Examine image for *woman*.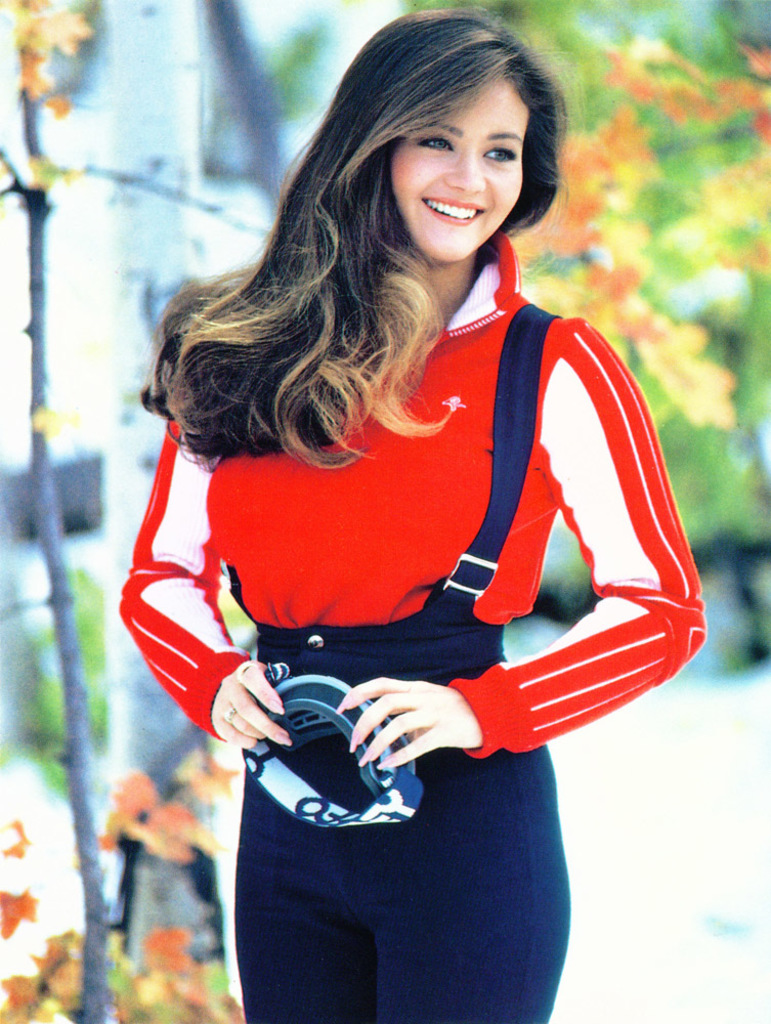
Examination result: <box>114,3,712,1023</box>.
